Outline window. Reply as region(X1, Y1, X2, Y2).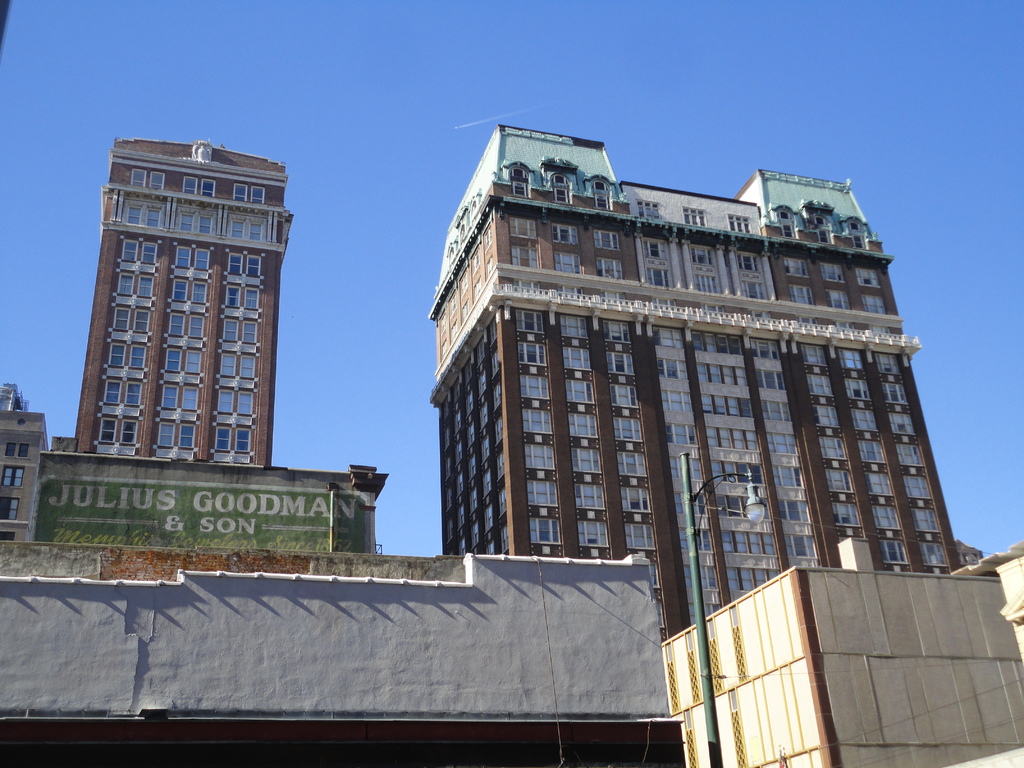
region(755, 369, 787, 392).
